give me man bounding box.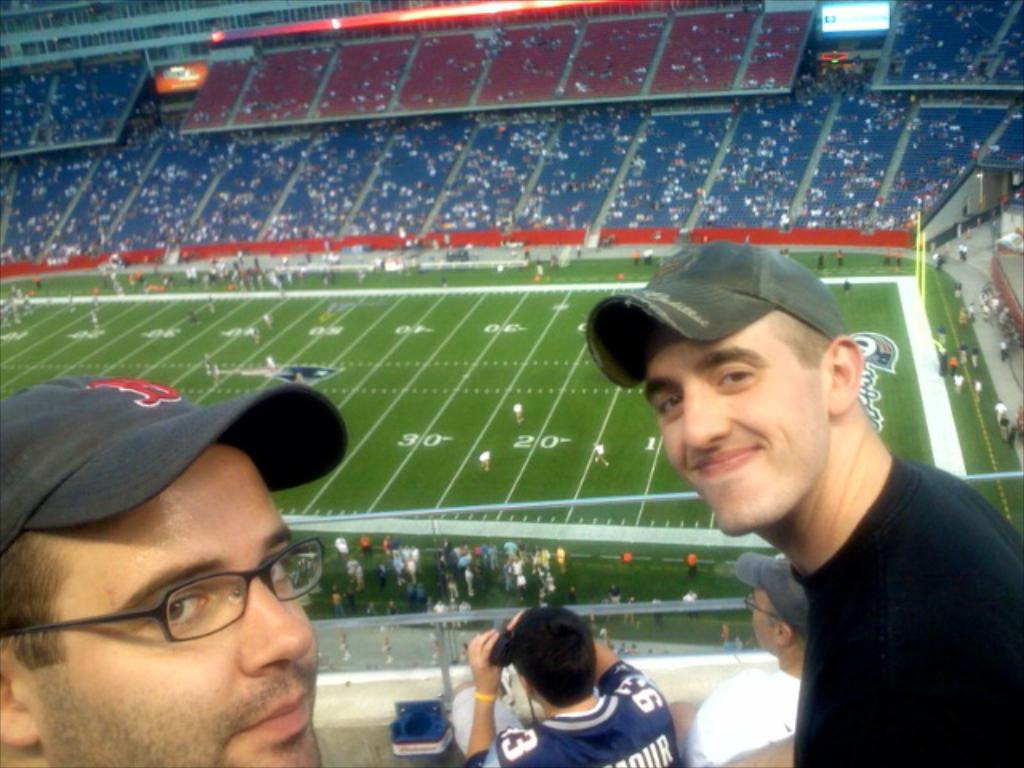
BBox(454, 608, 680, 766).
